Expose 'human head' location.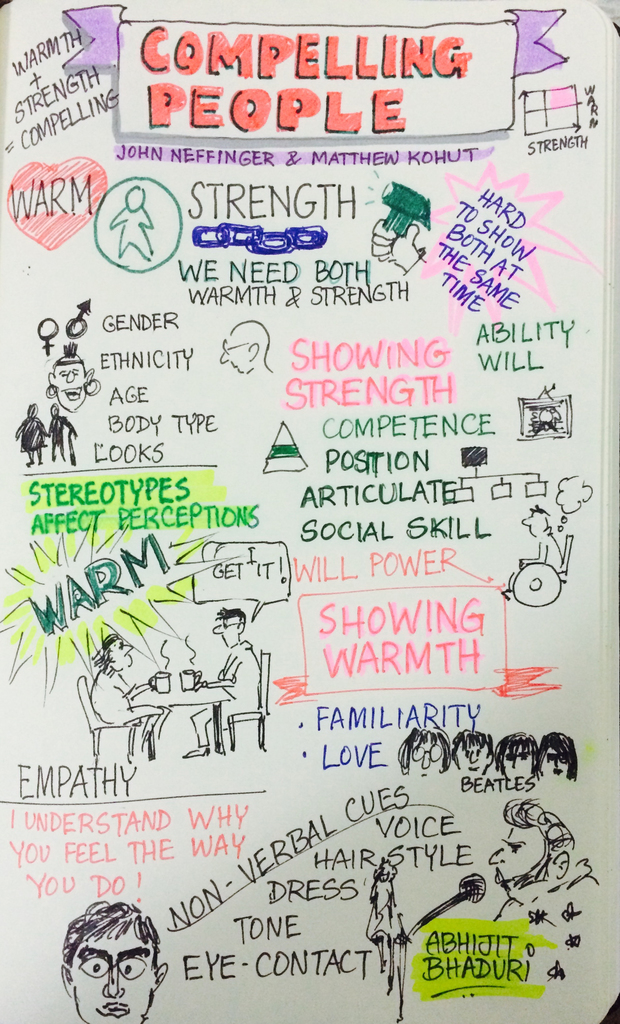
Exposed at region(397, 727, 453, 783).
